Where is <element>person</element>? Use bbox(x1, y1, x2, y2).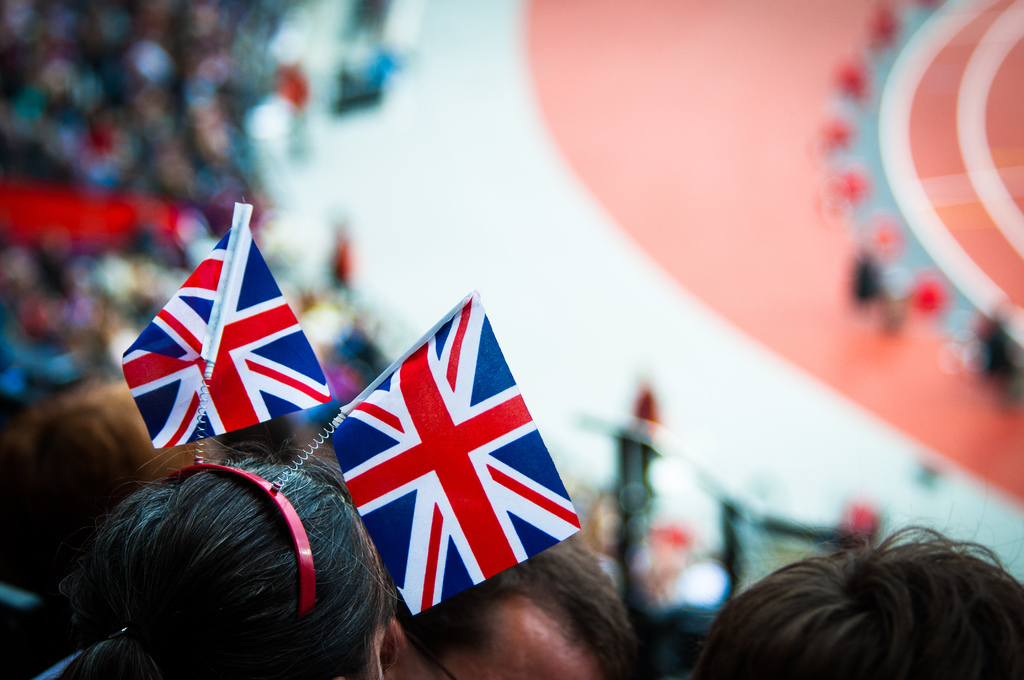
bbox(384, 530, 648, 679).
